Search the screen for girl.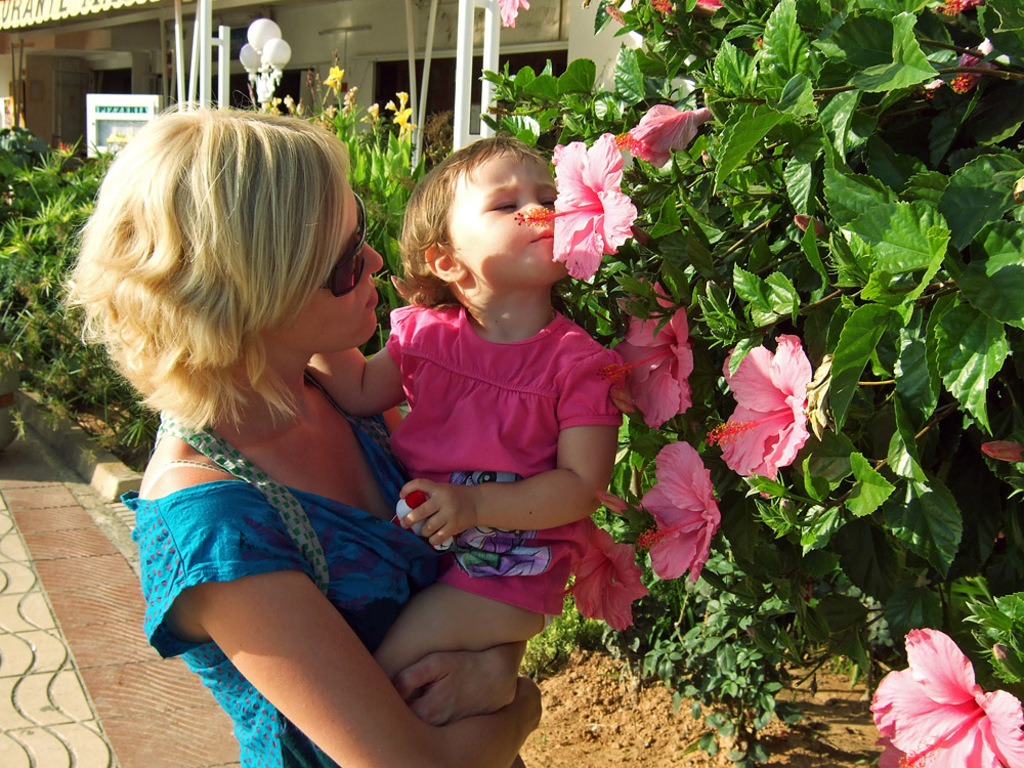
Found at <box>305,136,625,686</box>.
